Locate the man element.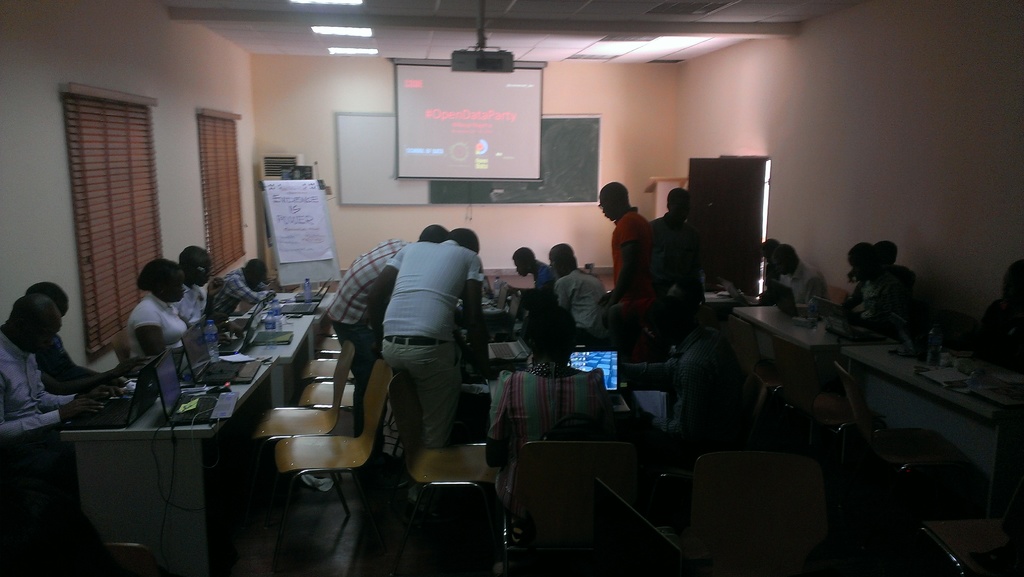
Element bbox: BBox(510, 245, 560, 300).
